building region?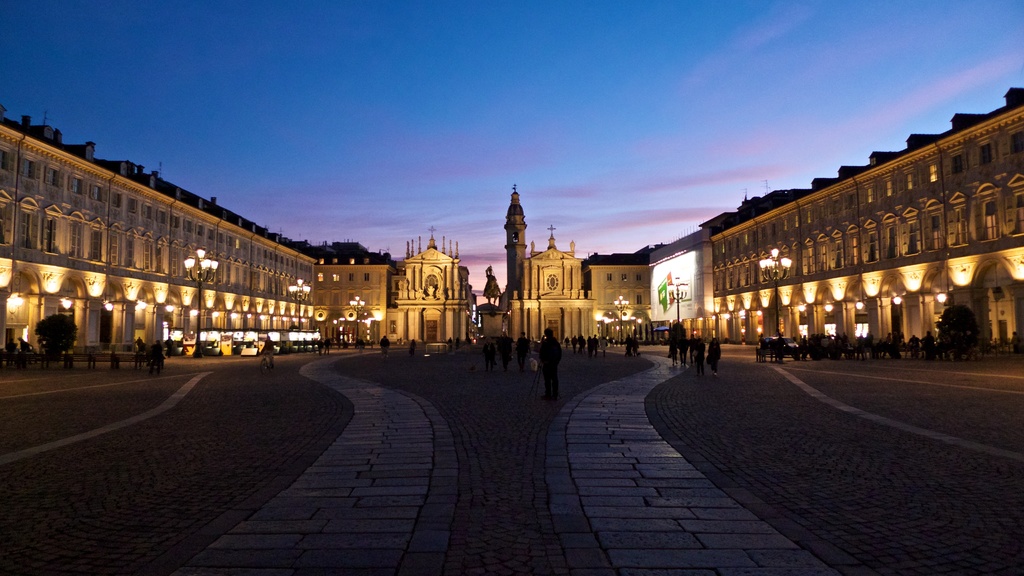
left=0, top=86, right=1023, bottom=361
